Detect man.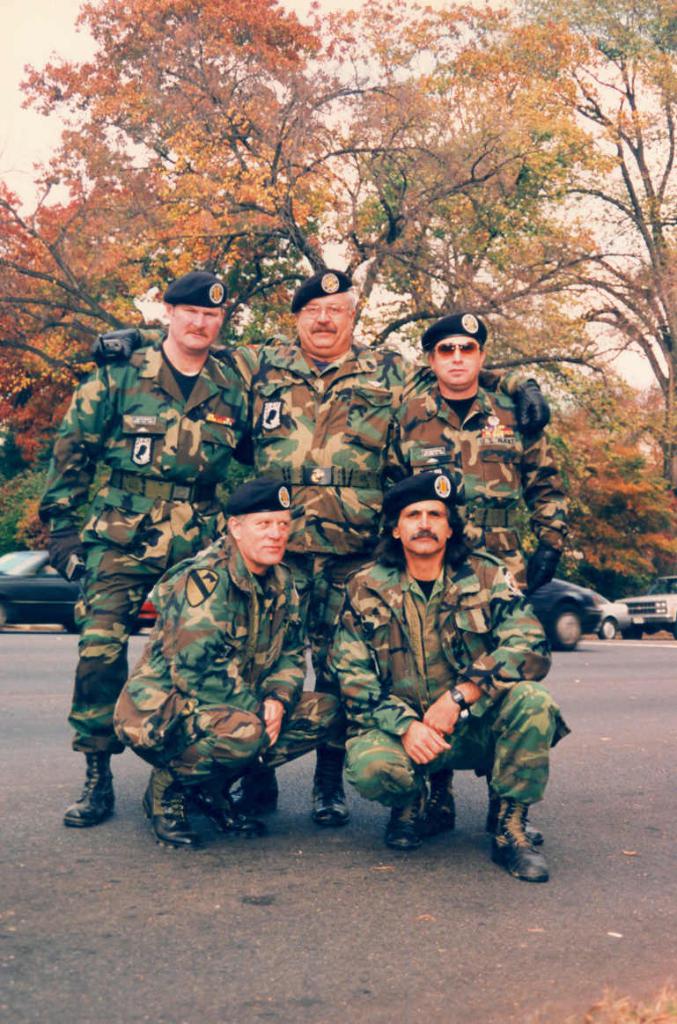
Detected at select_region(115, 483, 347, 861).
